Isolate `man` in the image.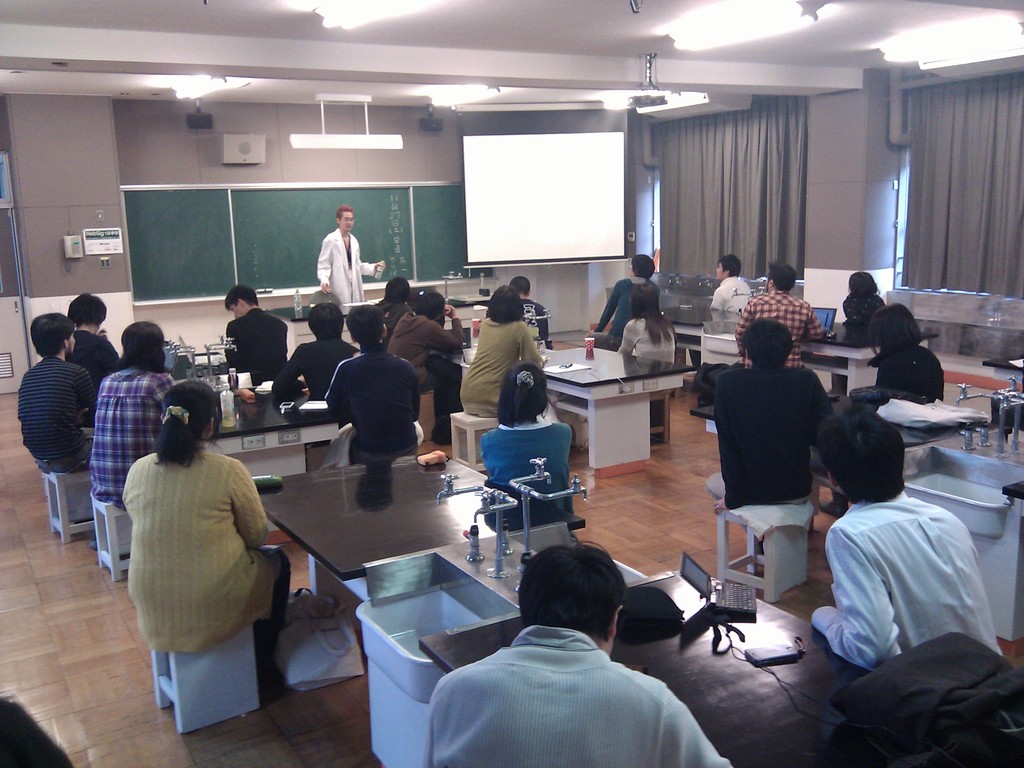
Isolated region: bbox=[314, 216, 387, 292].
